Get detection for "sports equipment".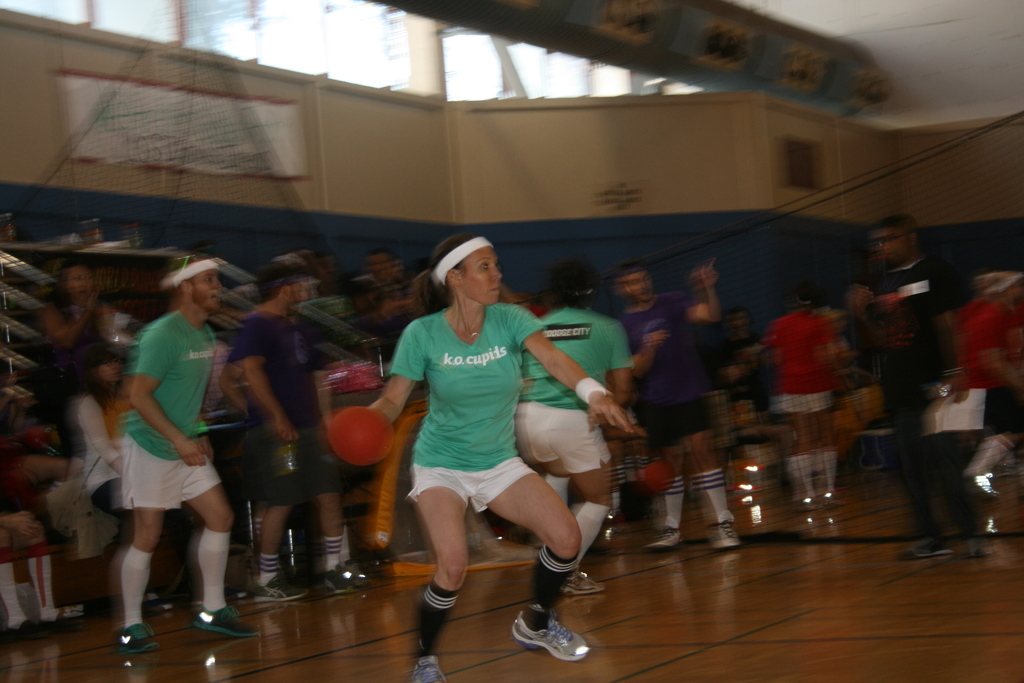
Detection: (113,616,160,655).
